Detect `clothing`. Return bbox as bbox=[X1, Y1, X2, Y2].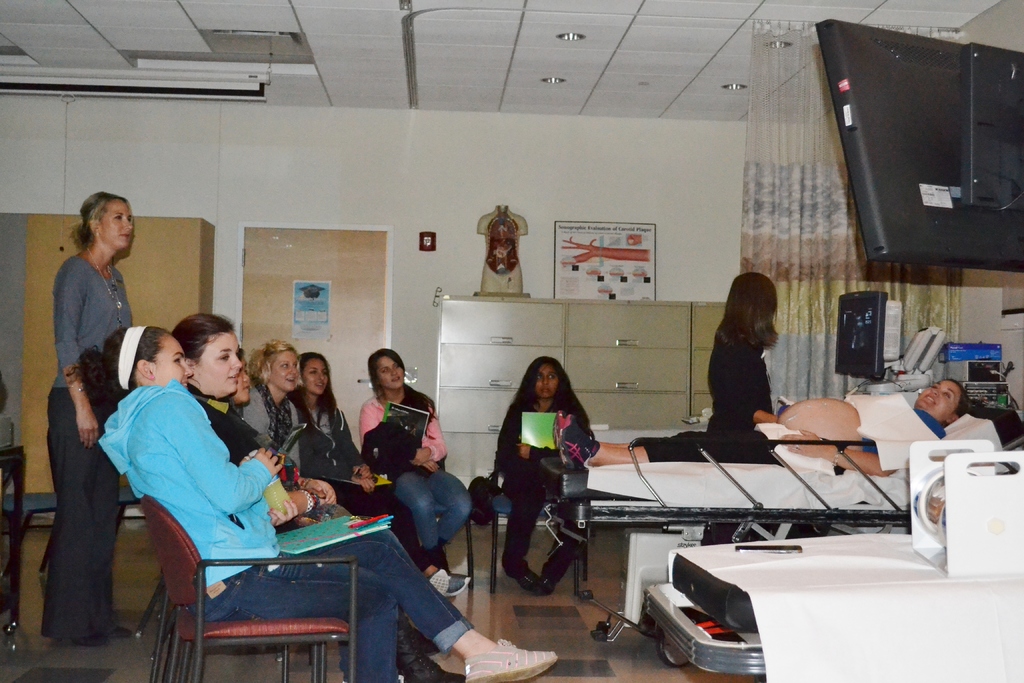
bbox=[51, 255, 134, 388].
